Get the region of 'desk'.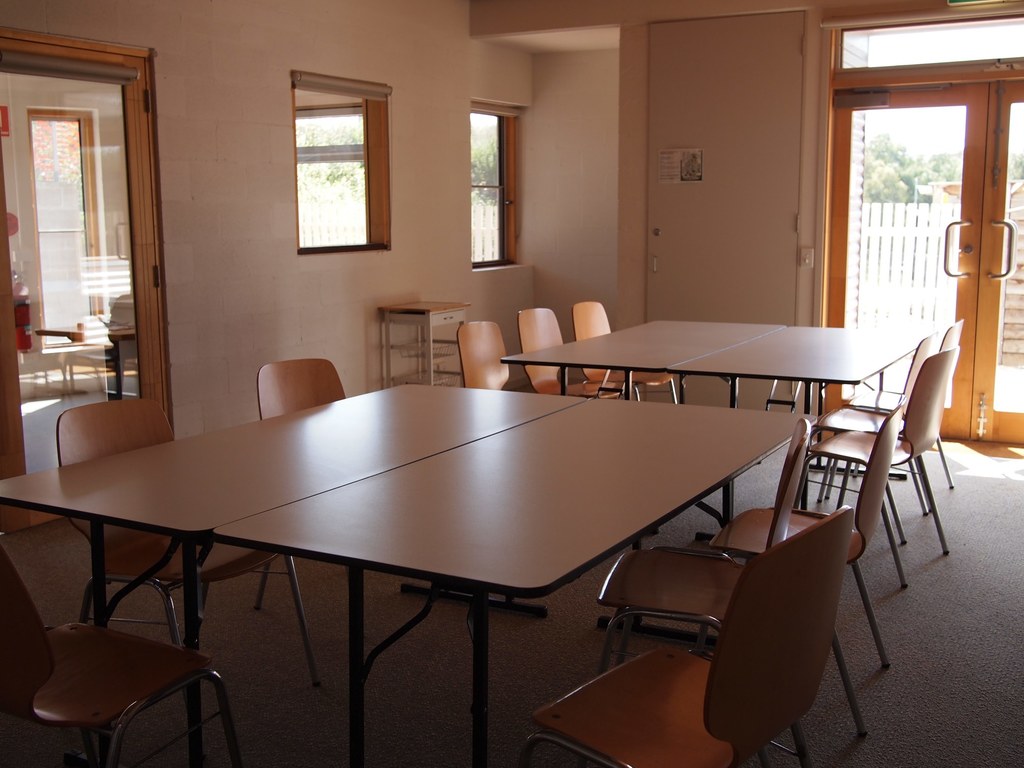
x1=3 y1=383 x2=815 y2=761.
